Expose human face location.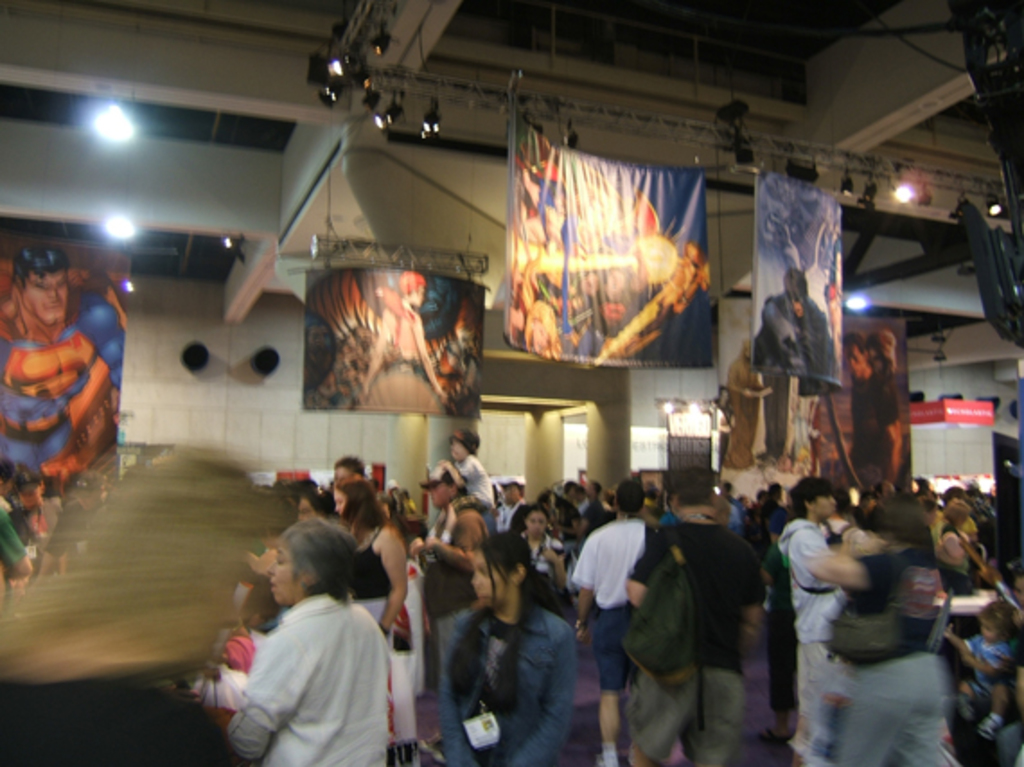
Exposed at [507, 485, 521, 503].
